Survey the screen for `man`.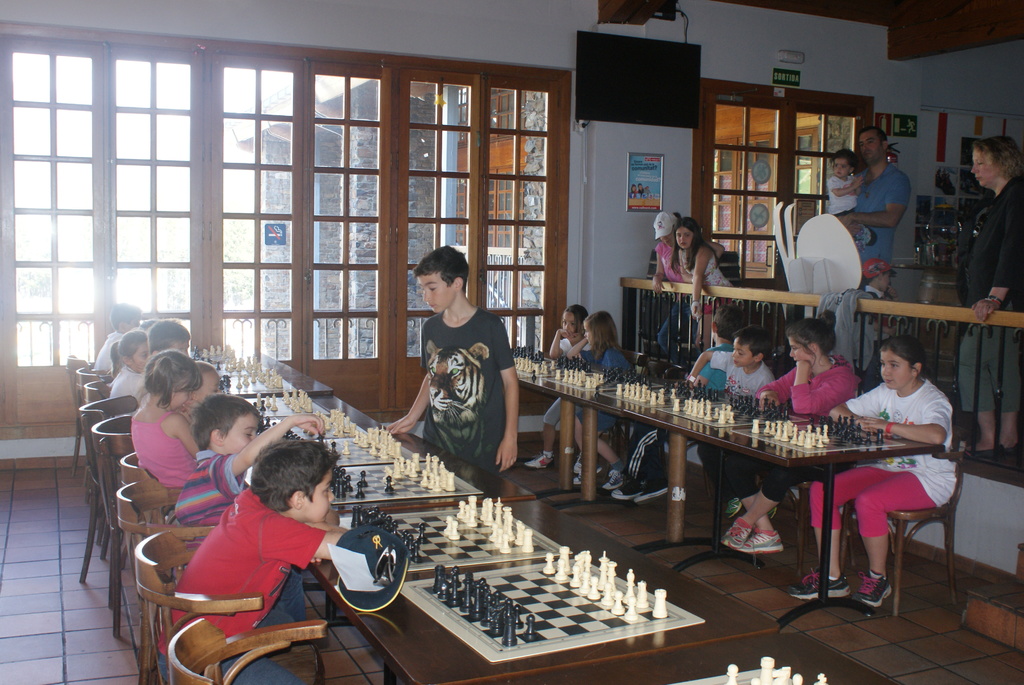
Survey found: [840,122,912,295].
